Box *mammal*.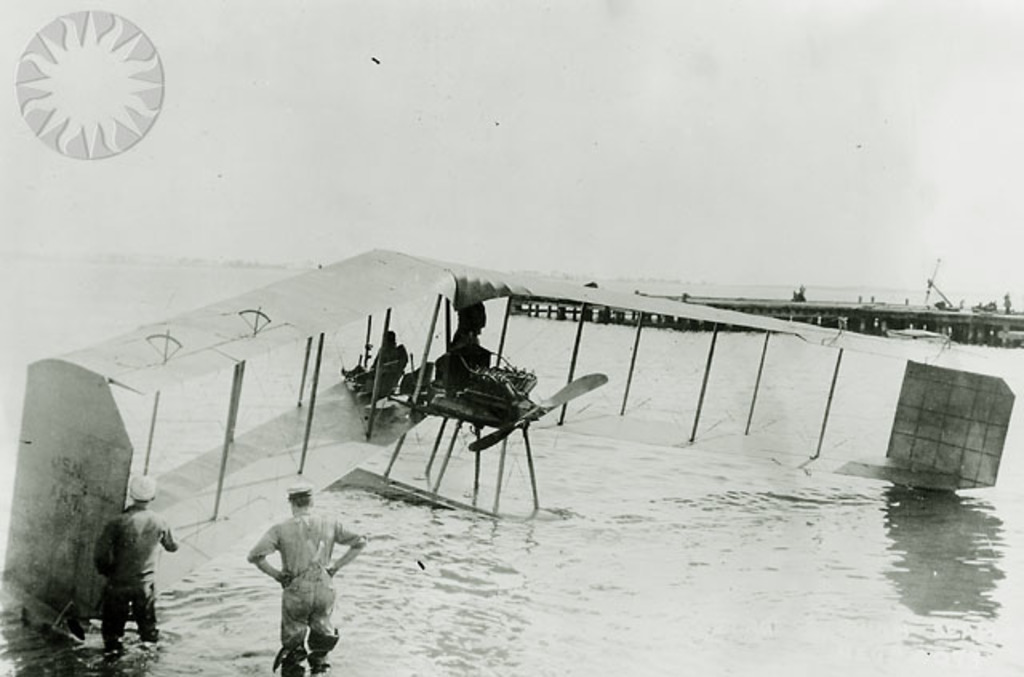
235,501,349,656.
